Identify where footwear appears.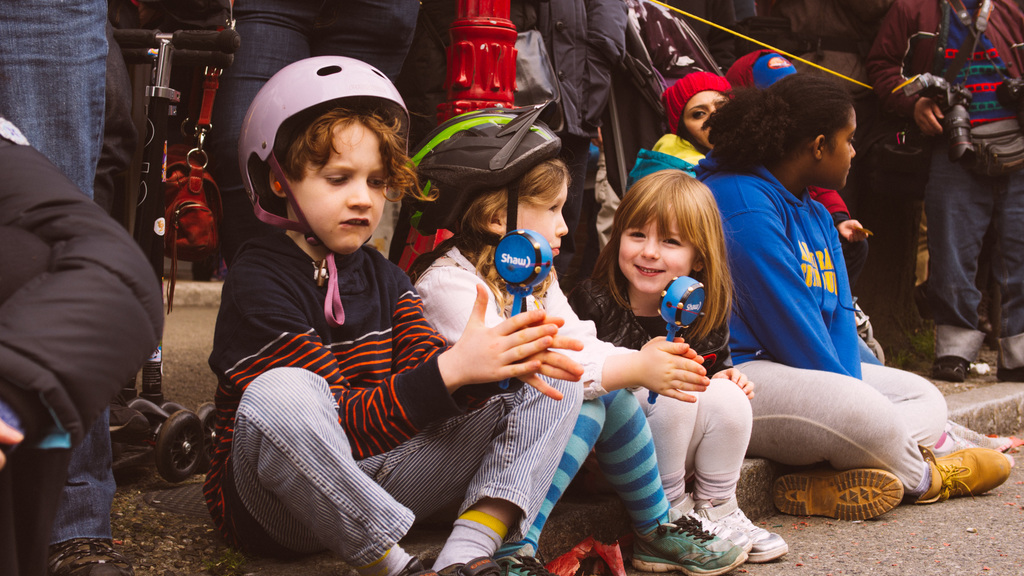
Appears at BBox(913, 442, 1012, 503).
